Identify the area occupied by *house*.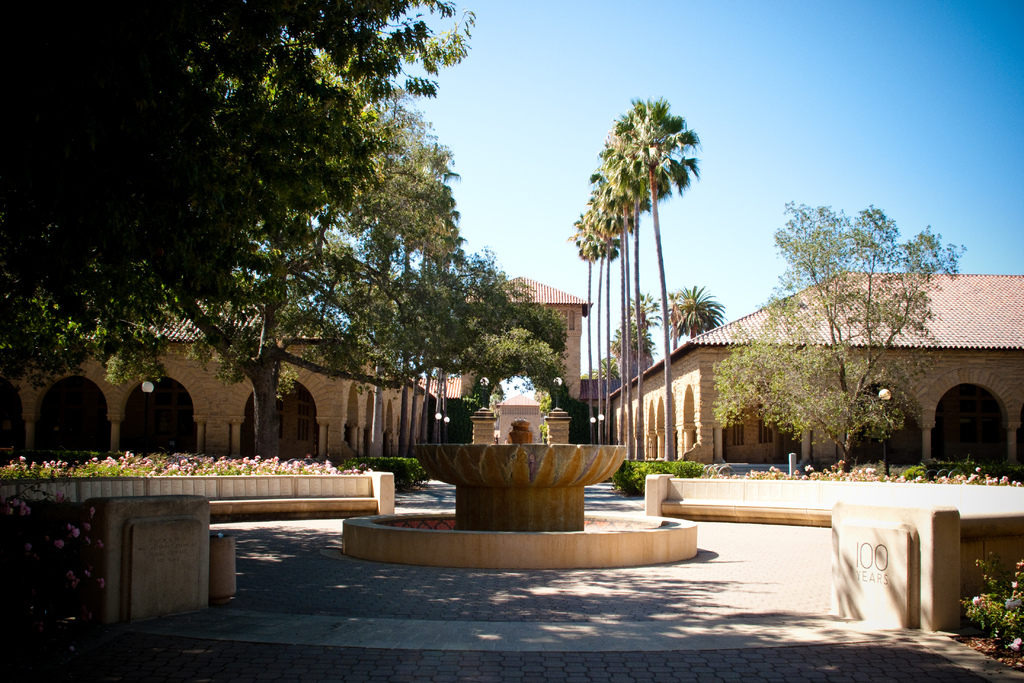
Area: [581,366,610,438].
